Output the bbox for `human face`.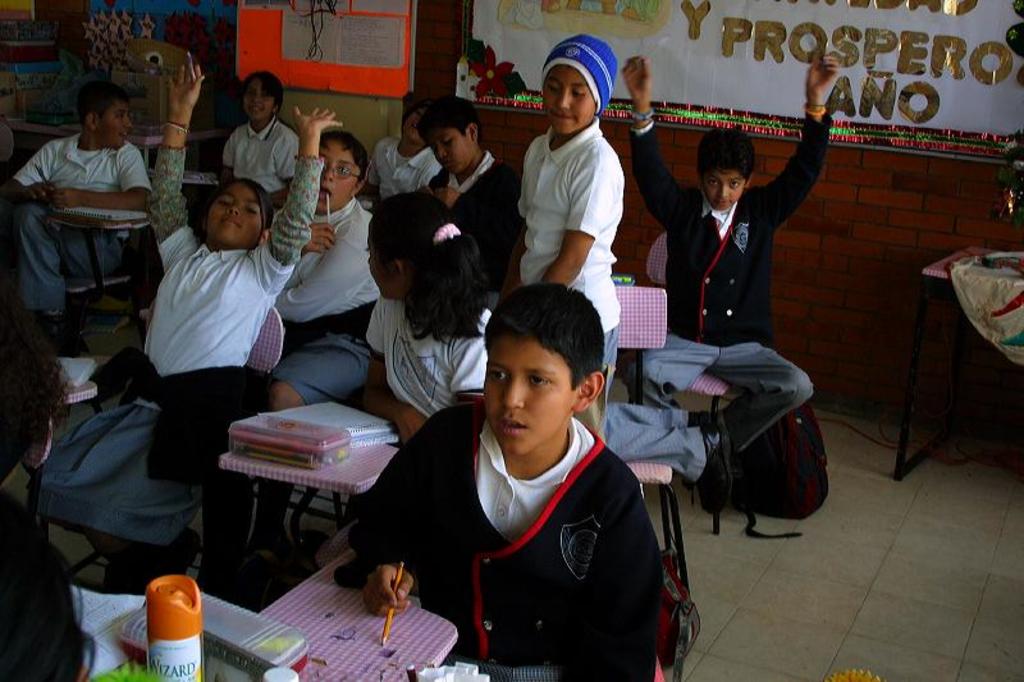
bbox(319, 142, 352, 211).
